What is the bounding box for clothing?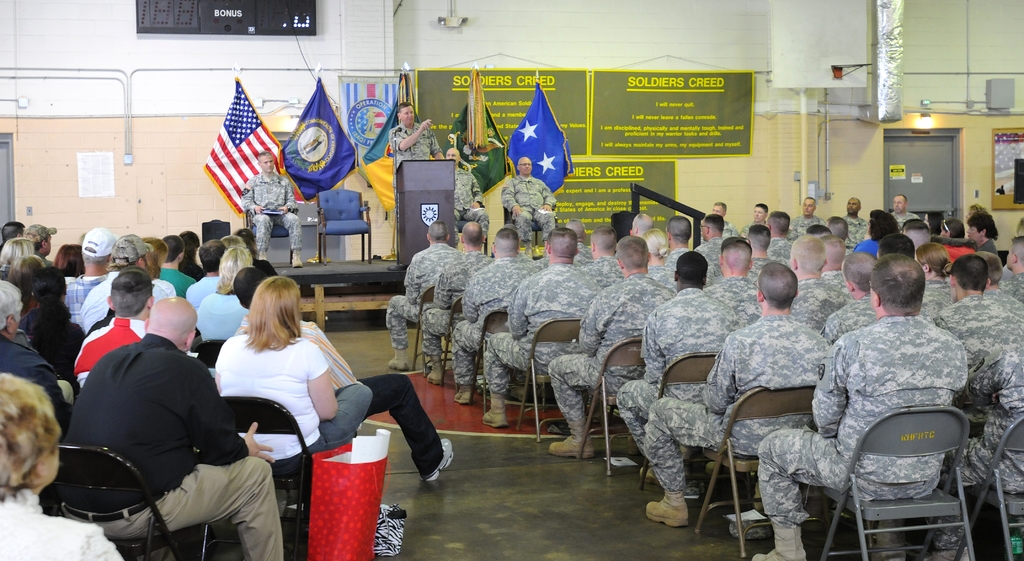
region(72, 268, 168, 329).
